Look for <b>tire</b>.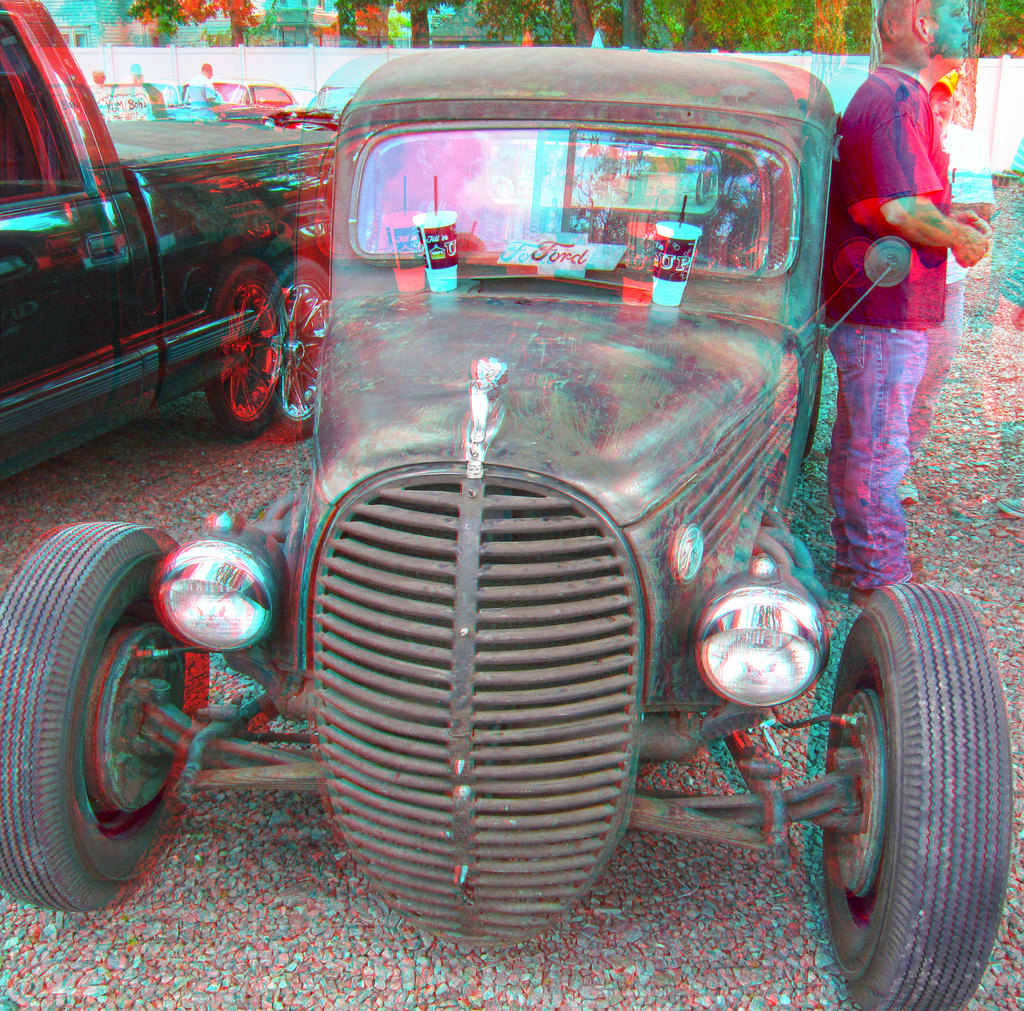
Found: x1=195 y1=252 x2=294 y2=443.
